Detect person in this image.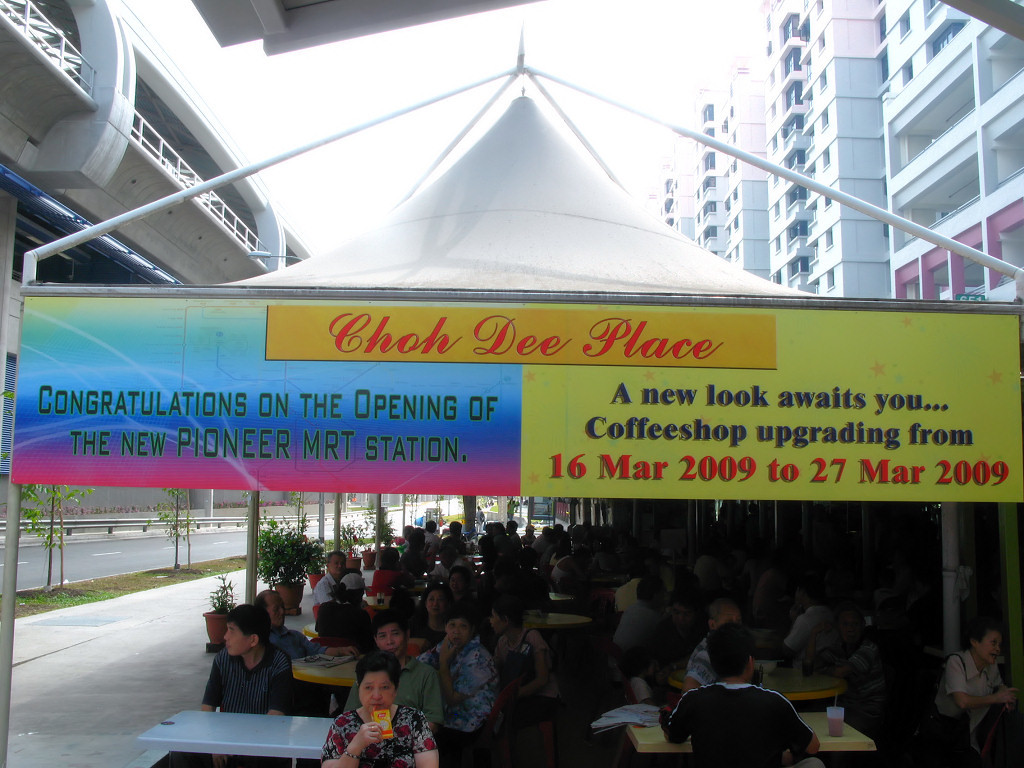
Detection: [x1=504, y1=520, x2=521, y2=542].
